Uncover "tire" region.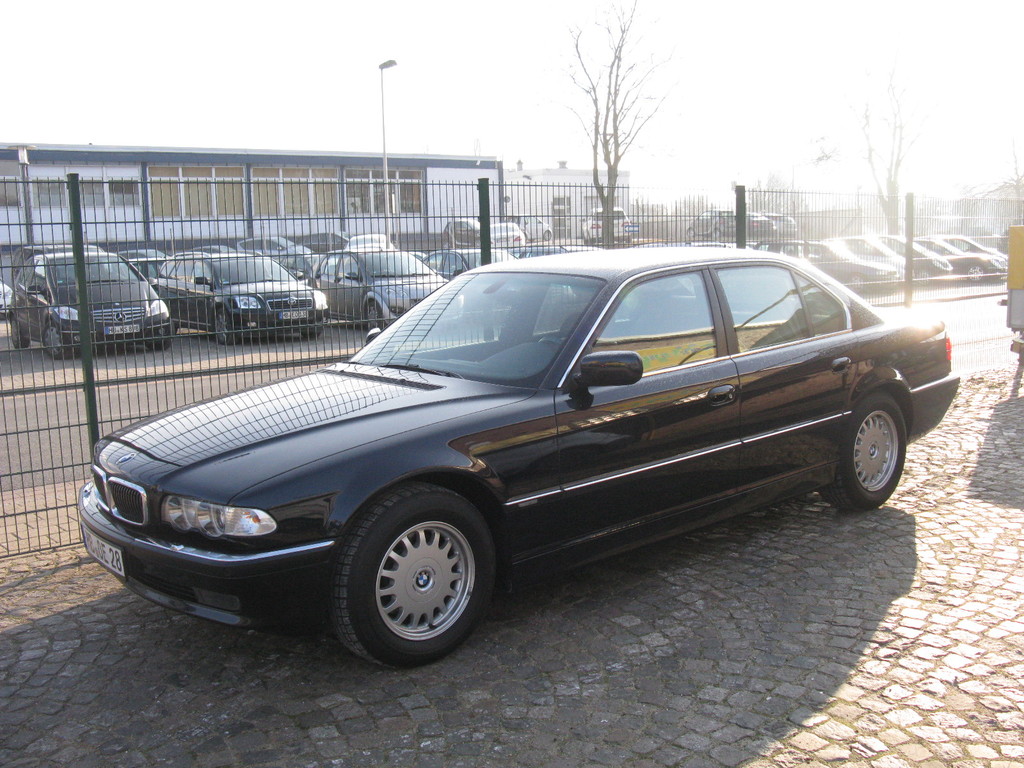
Uncovered: select_region(819, 388, 906, 511).
